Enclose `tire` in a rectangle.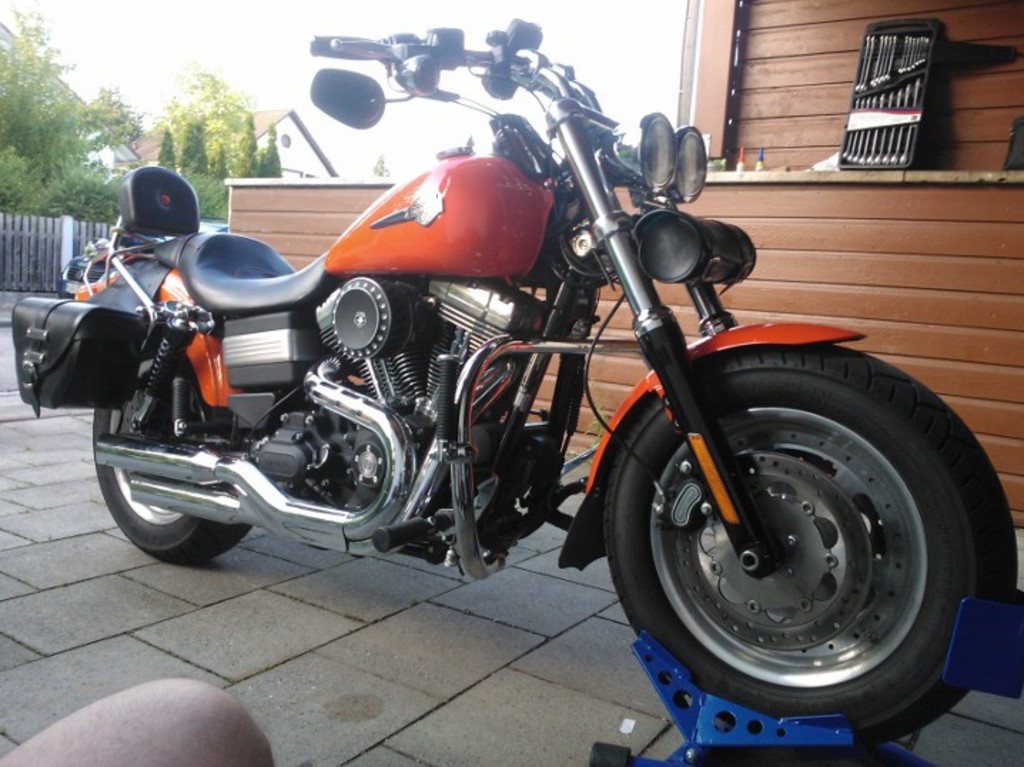
box=[620, 331, 995, 743].
